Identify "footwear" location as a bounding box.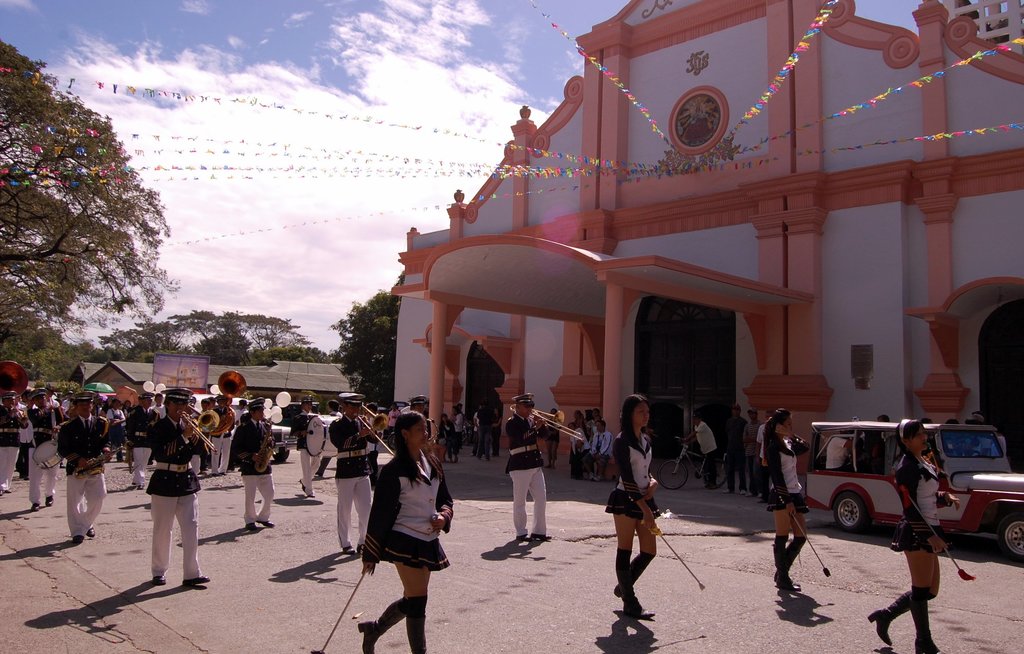
{"x1": 530, "y1": 533, "x2": 551, "y2": 542}.
